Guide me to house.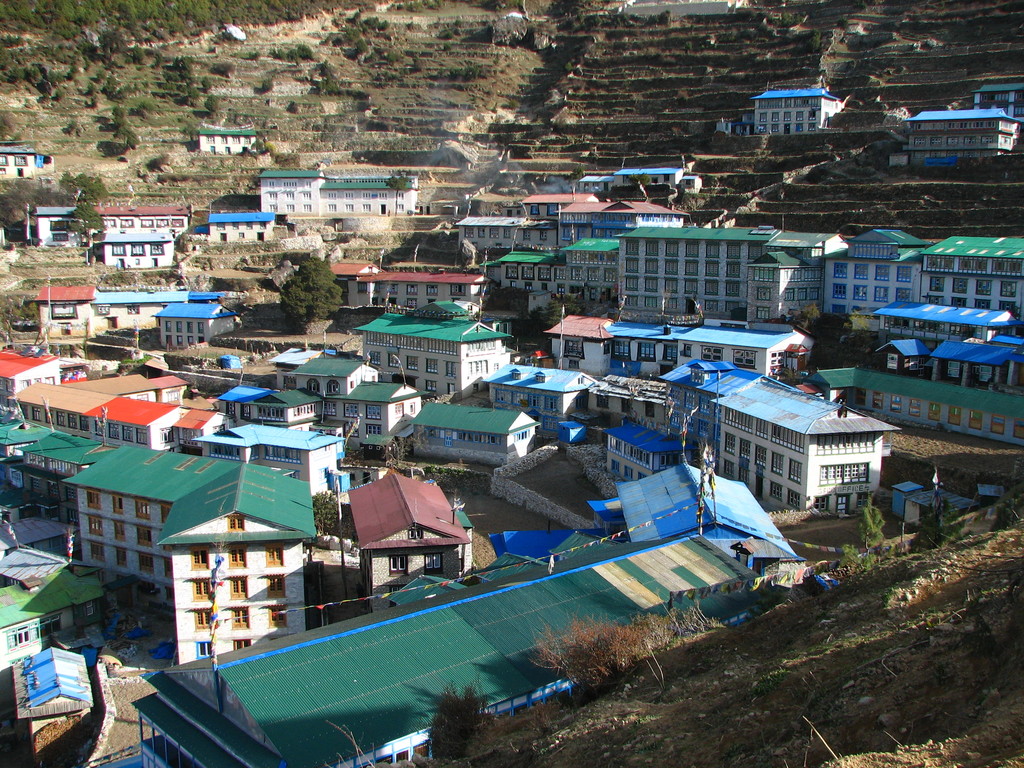
Guidance: l=652, t=349, r=778, b=454.
